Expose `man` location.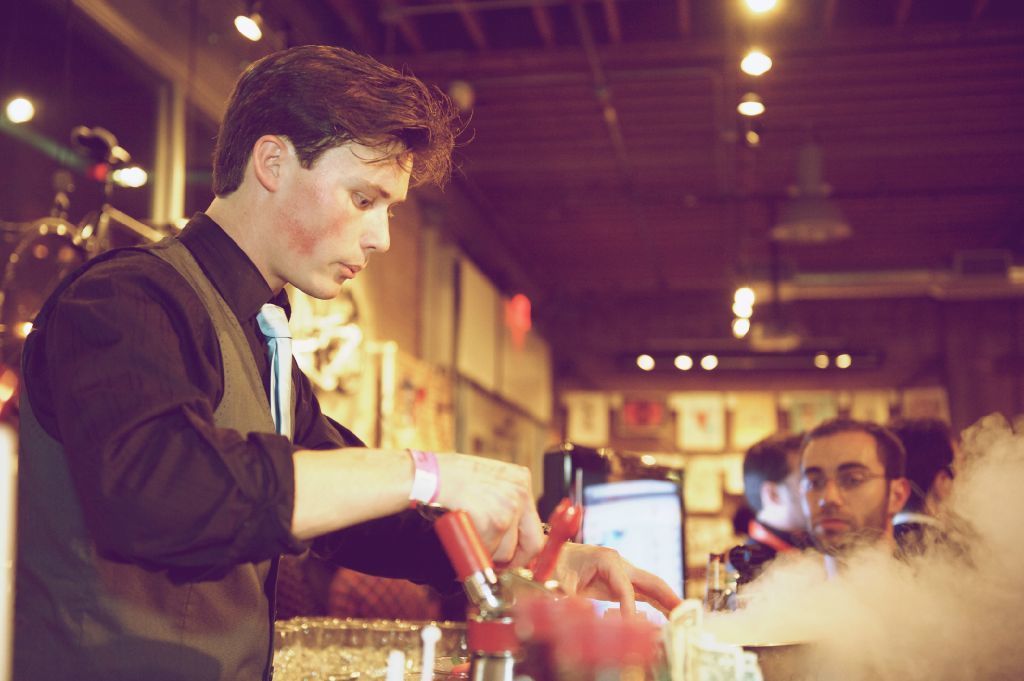
Exposed at bbox(751, 419, 949, 610).
